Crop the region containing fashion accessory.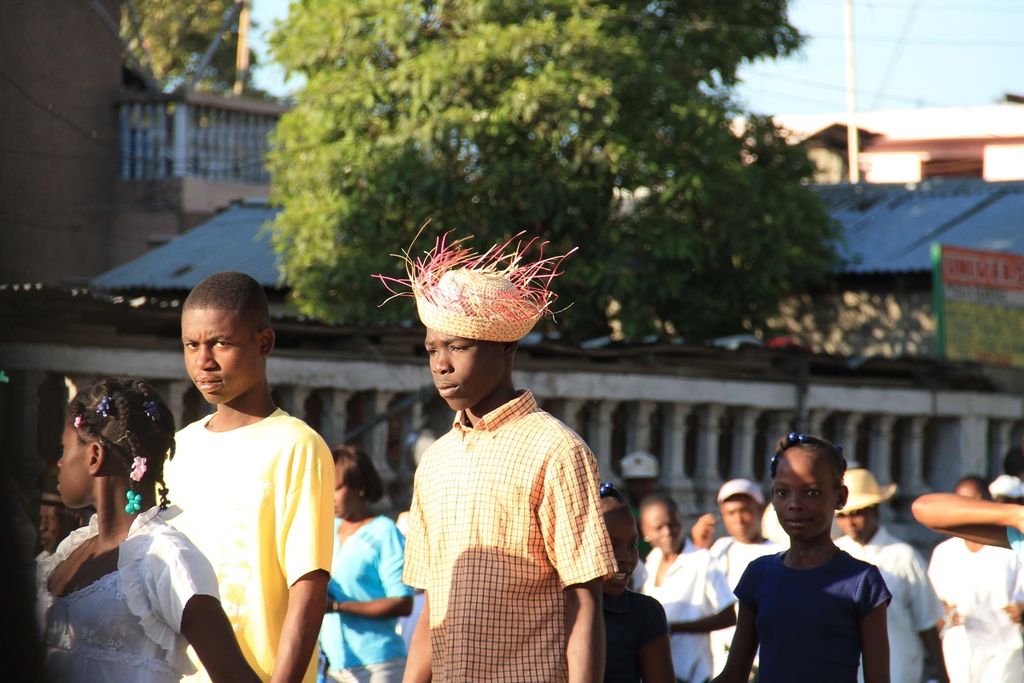
Crop region: <region>93, 397, 111, 419</region>.
